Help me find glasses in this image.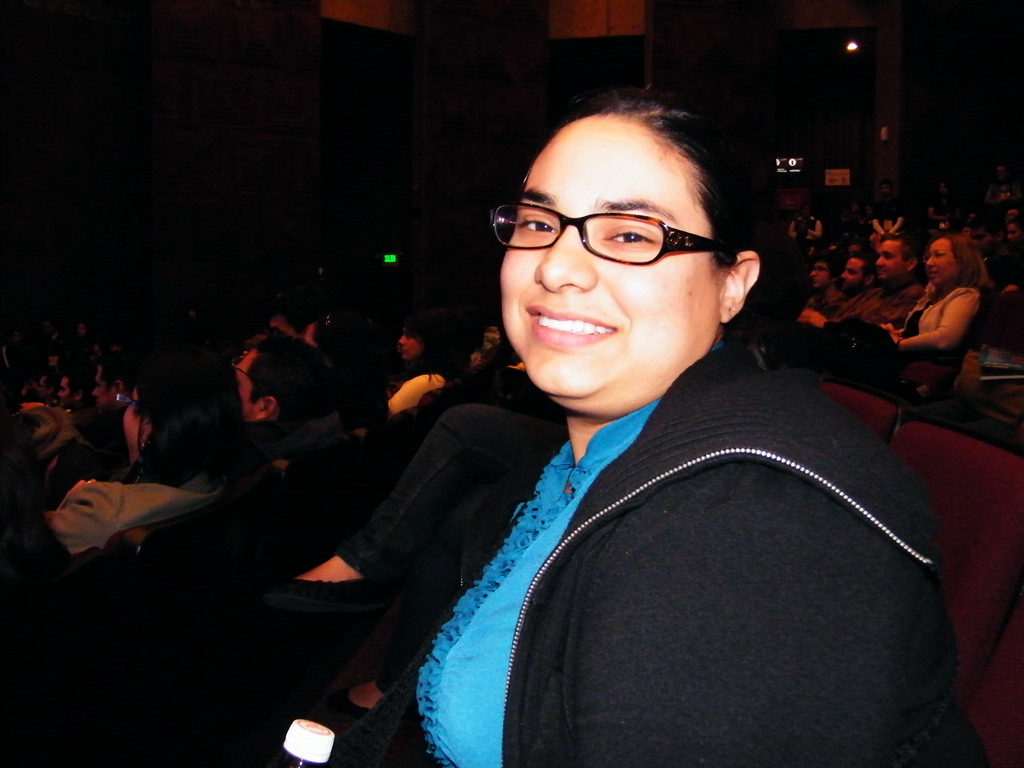
Found it: box=[924, 250, 952, 261].
